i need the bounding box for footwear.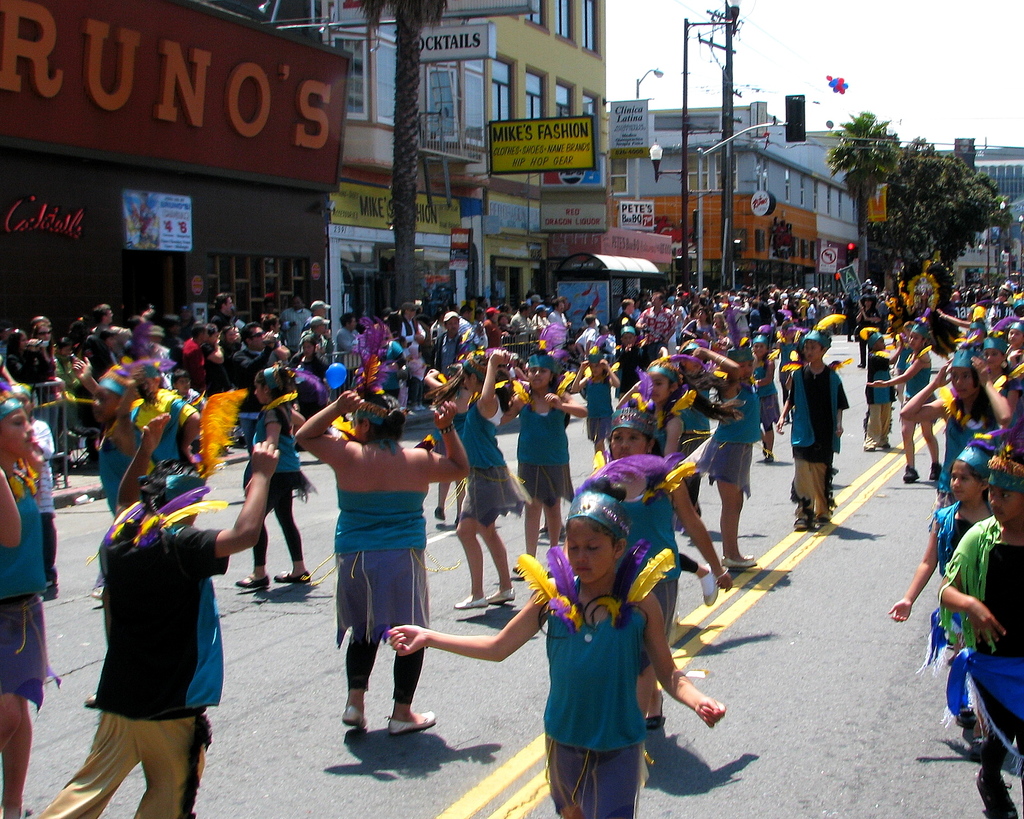
Here it is: 703/564/717/606.
